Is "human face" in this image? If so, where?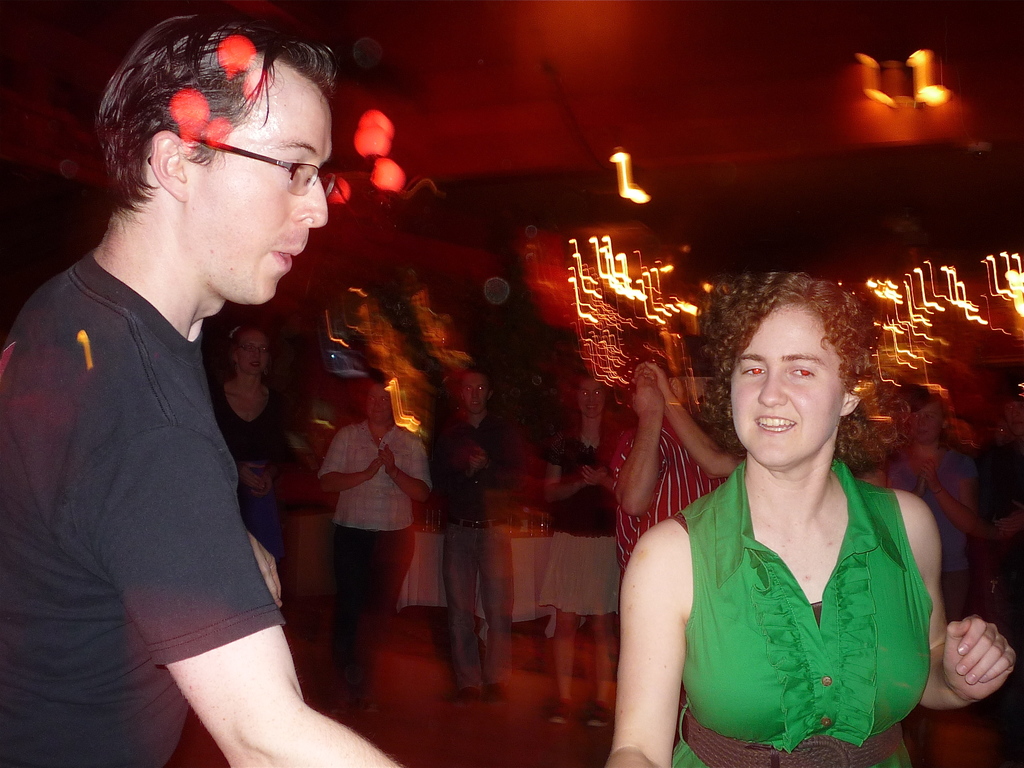
Yes, at x1=458 y1=364 x2=489 y2=415.
